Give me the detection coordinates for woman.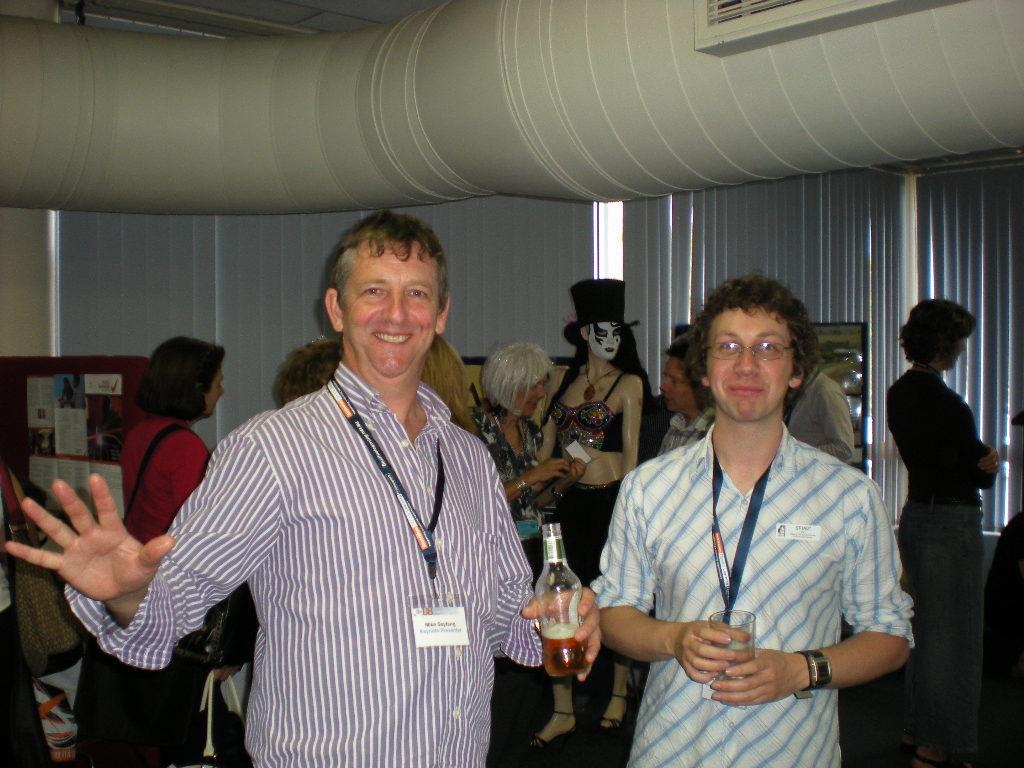
(left=417, top=335, right=487, bottom=443).
